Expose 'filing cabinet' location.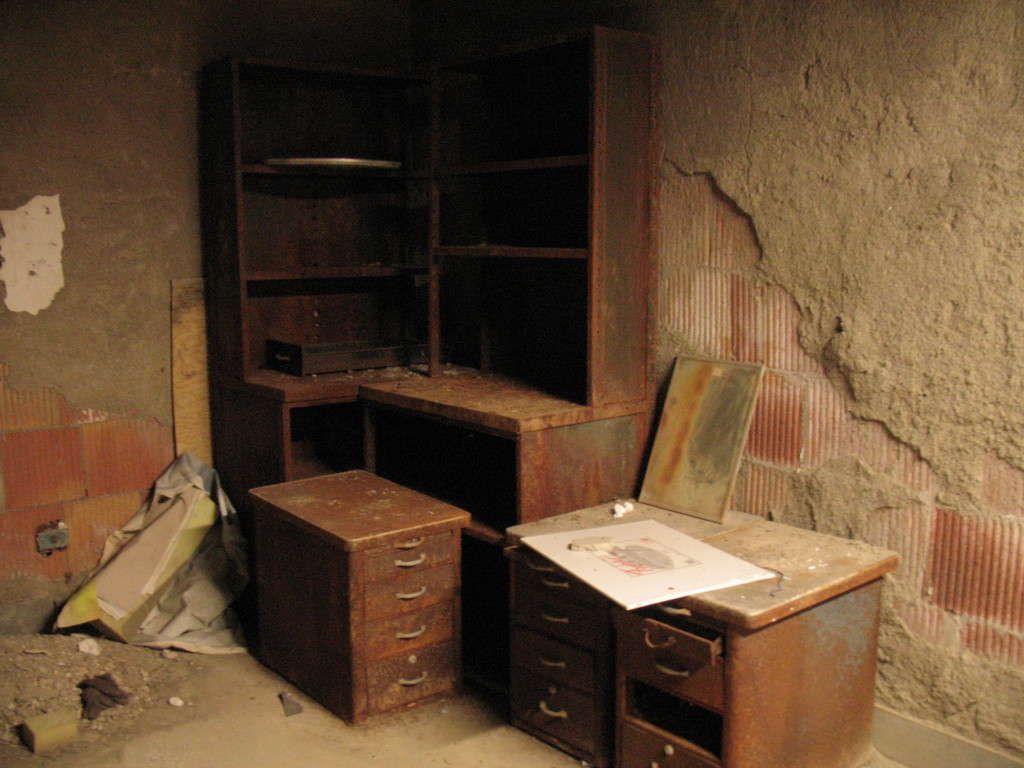
Exposed at l=251, t=461, r=473, b=716.
